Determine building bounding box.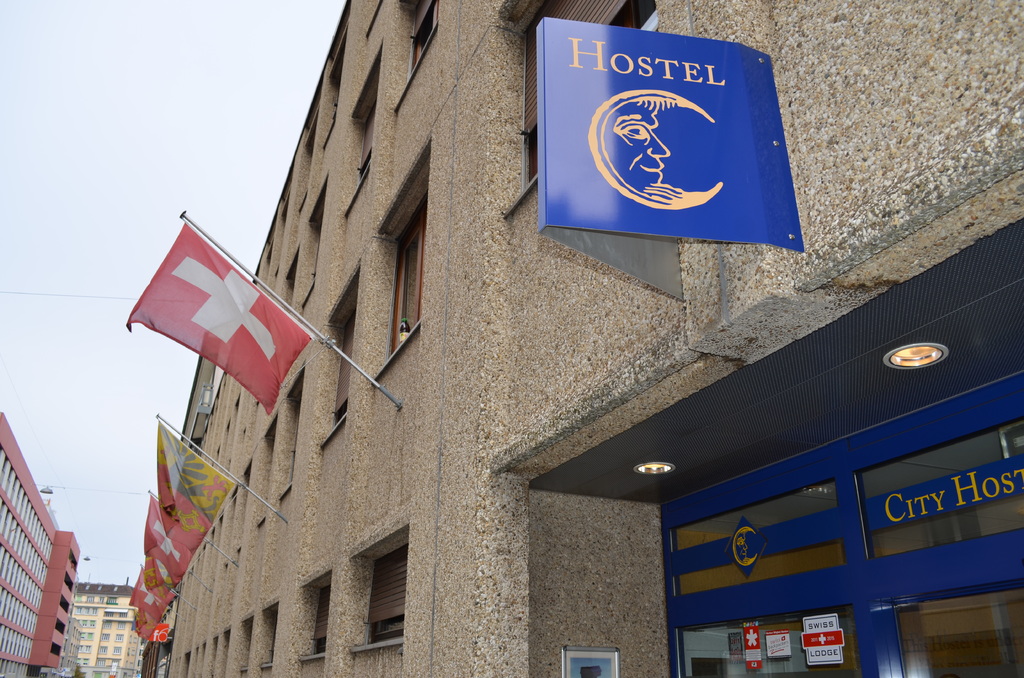
Determined: region(0, 409, 83, 677).
